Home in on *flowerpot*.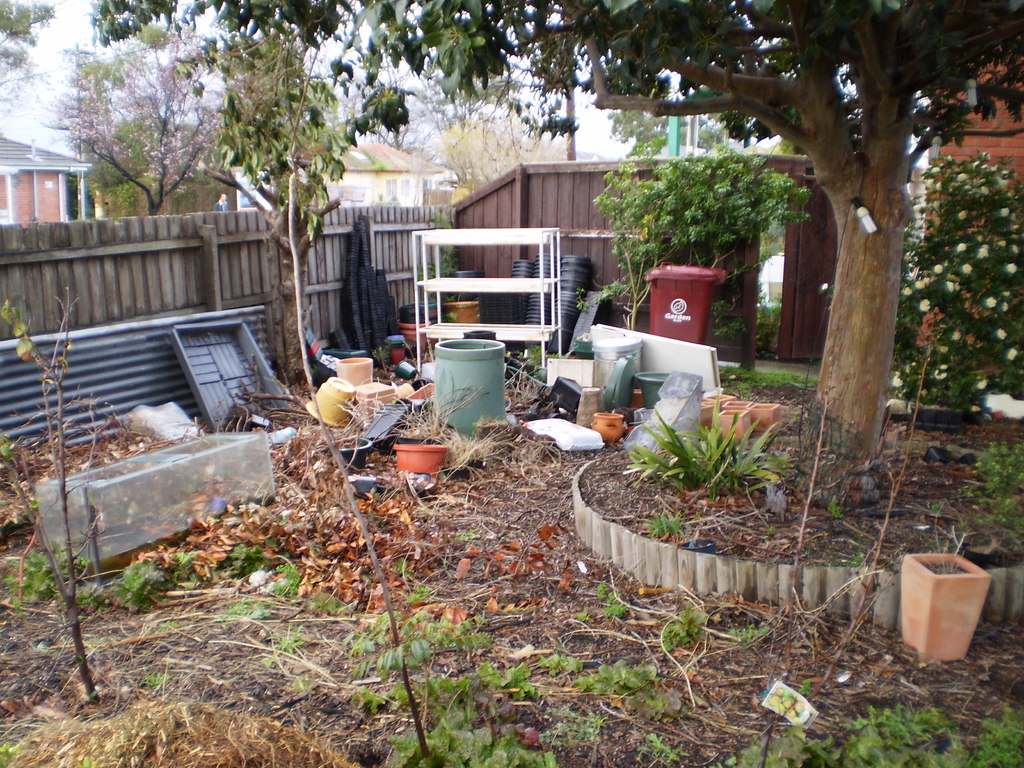
Homed in at (392,442,451,480).
